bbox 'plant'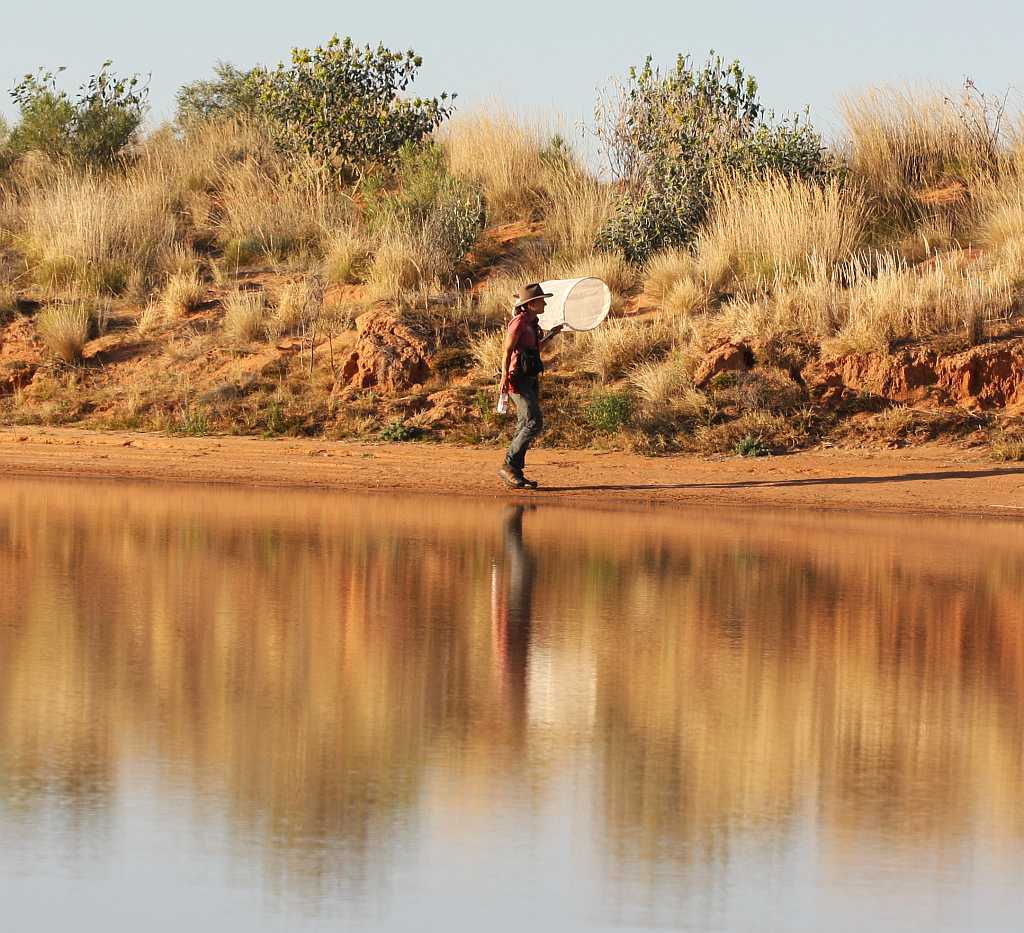
[left=223, top=281, right=267, bottom=346]
